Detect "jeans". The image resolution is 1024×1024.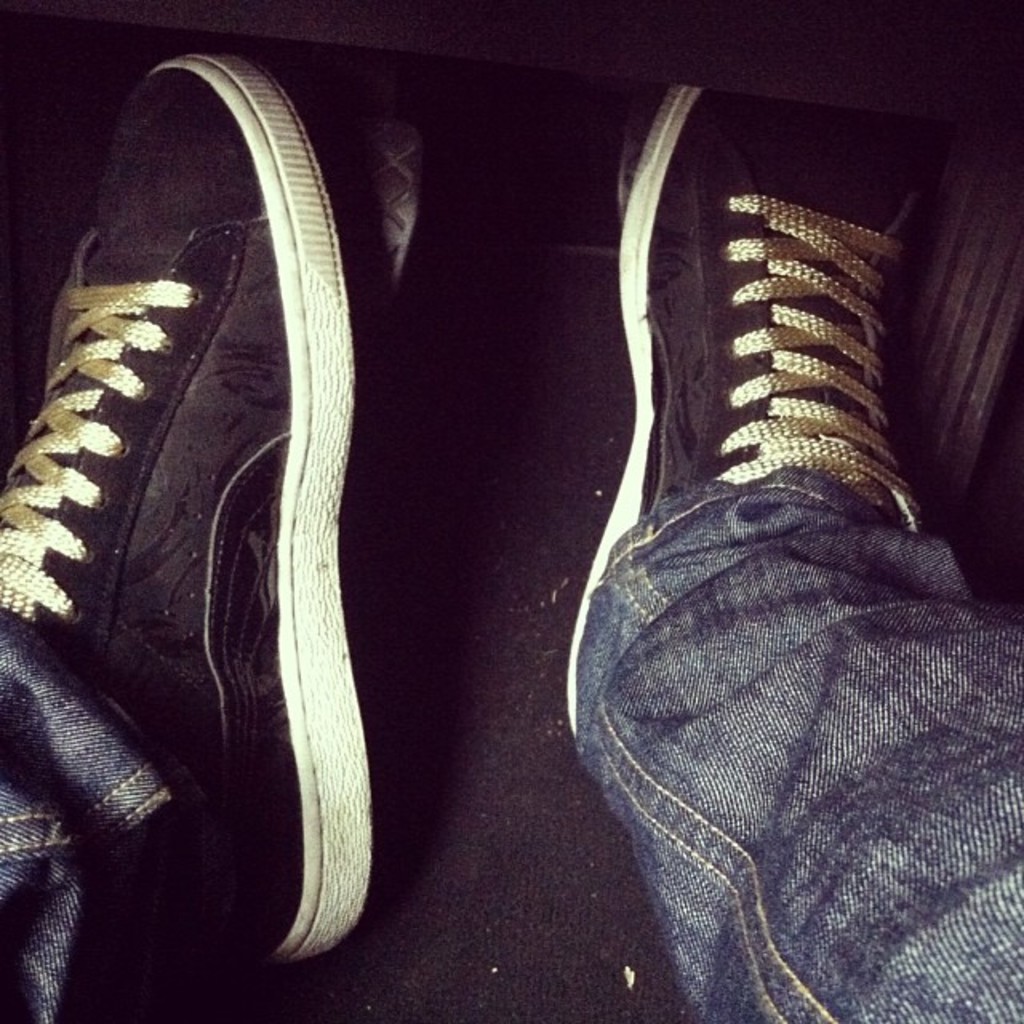
0, 466, 1022, 1022.
